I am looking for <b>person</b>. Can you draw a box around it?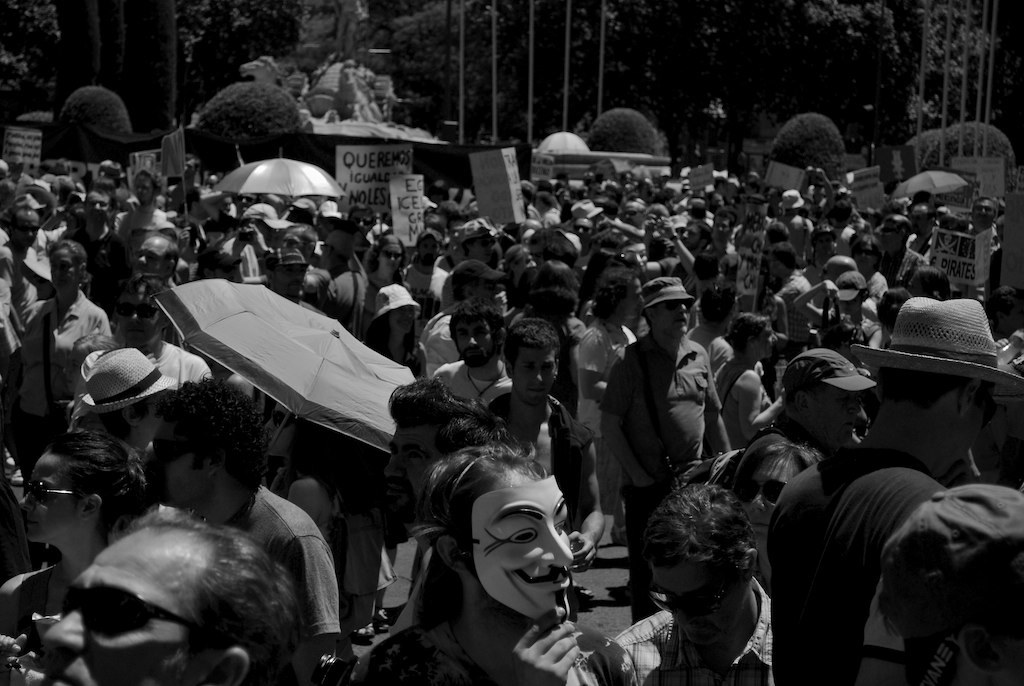
Sure, the bounding box is x1=592 y1=489 x2=790 y2=685.
